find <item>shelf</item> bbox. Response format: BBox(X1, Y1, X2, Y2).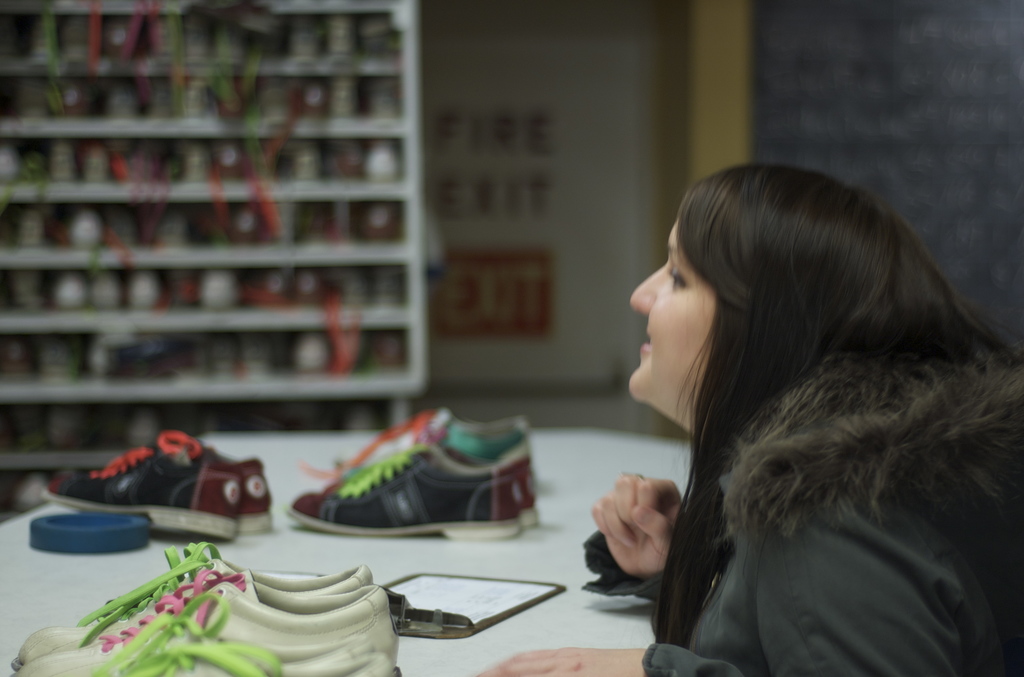
BBox(0, 319, 436, 396).
